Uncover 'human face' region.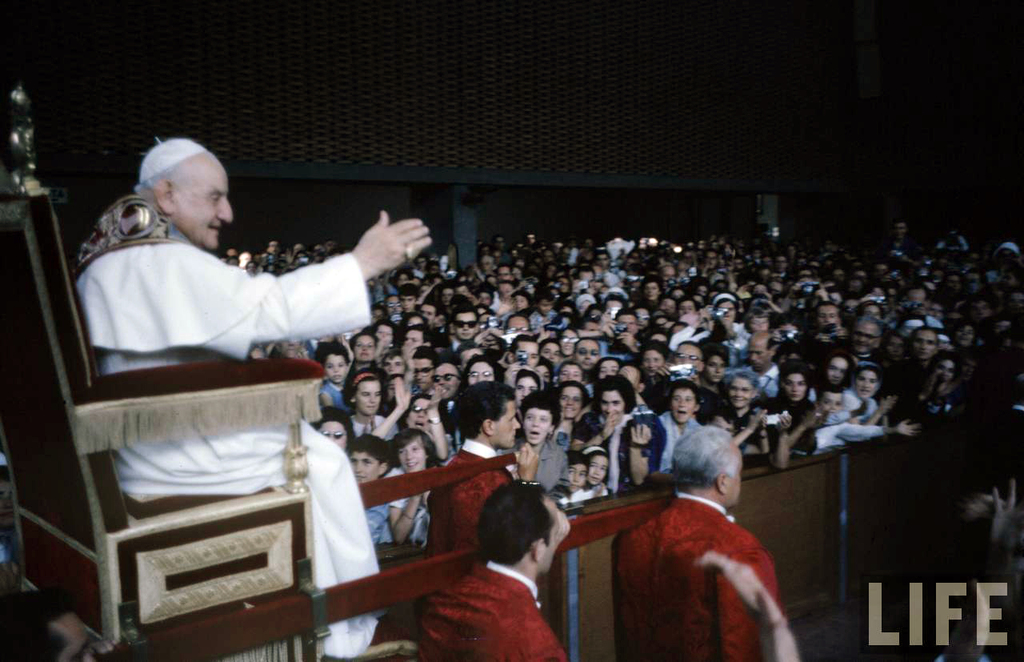
Uncovered: left=747, top=319, right=766, bottom=330.
